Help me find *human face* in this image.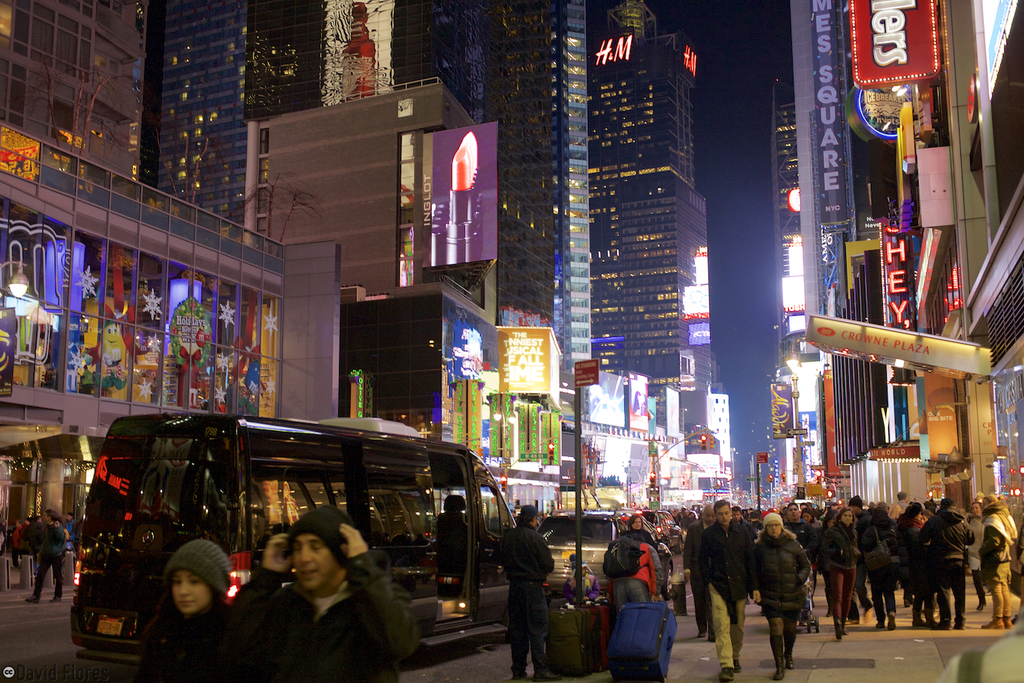
Found it: [left=704, top=506, right=715, bottom=529].
